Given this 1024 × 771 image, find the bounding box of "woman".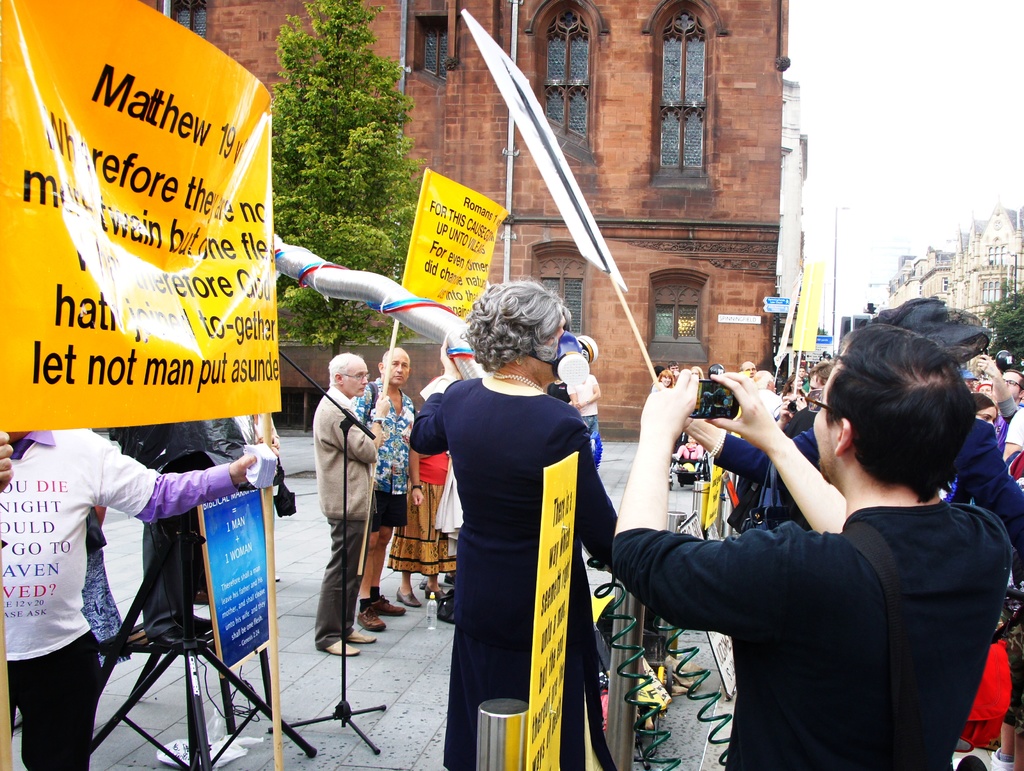
[x1=968, y1=396, x2=993, y2=417].
